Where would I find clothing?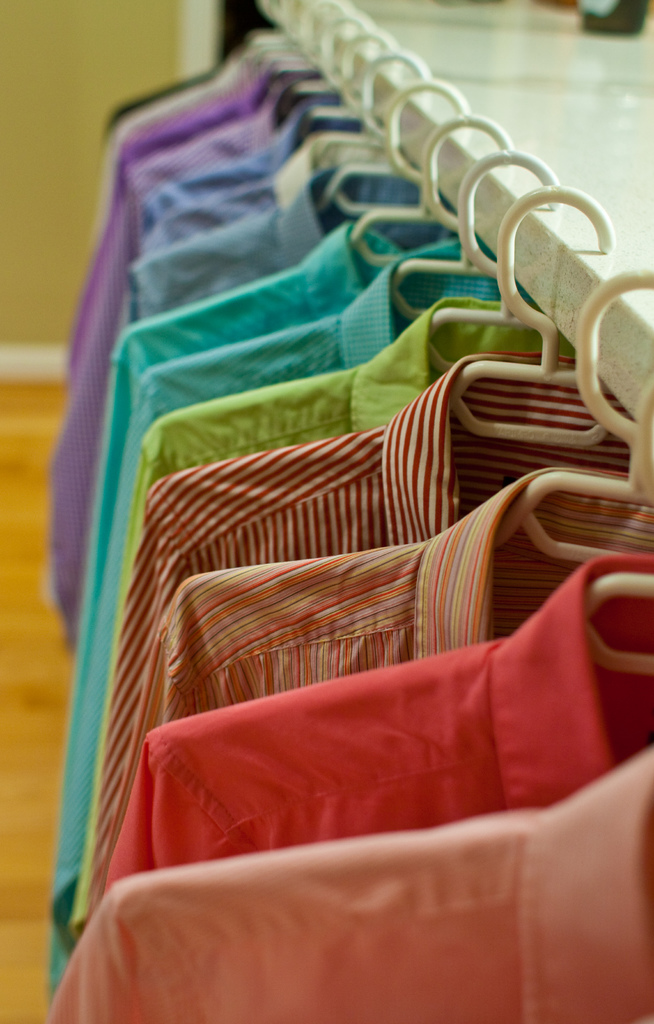
At rect(104, 550, 653, 898).
